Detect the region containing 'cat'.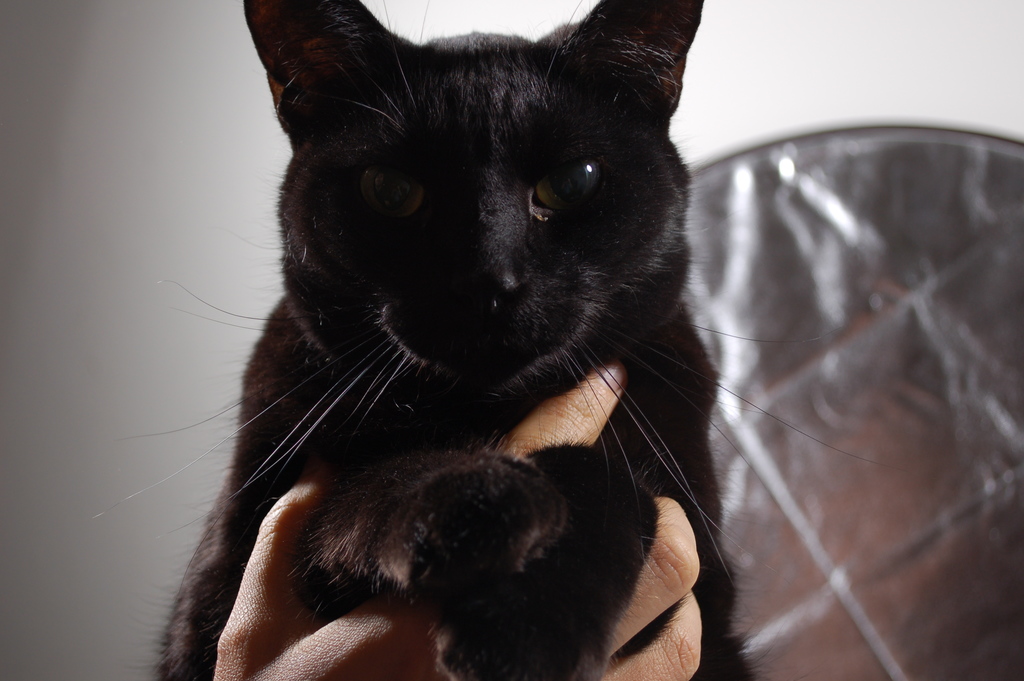
select_region(91, 0, 906, 680).
